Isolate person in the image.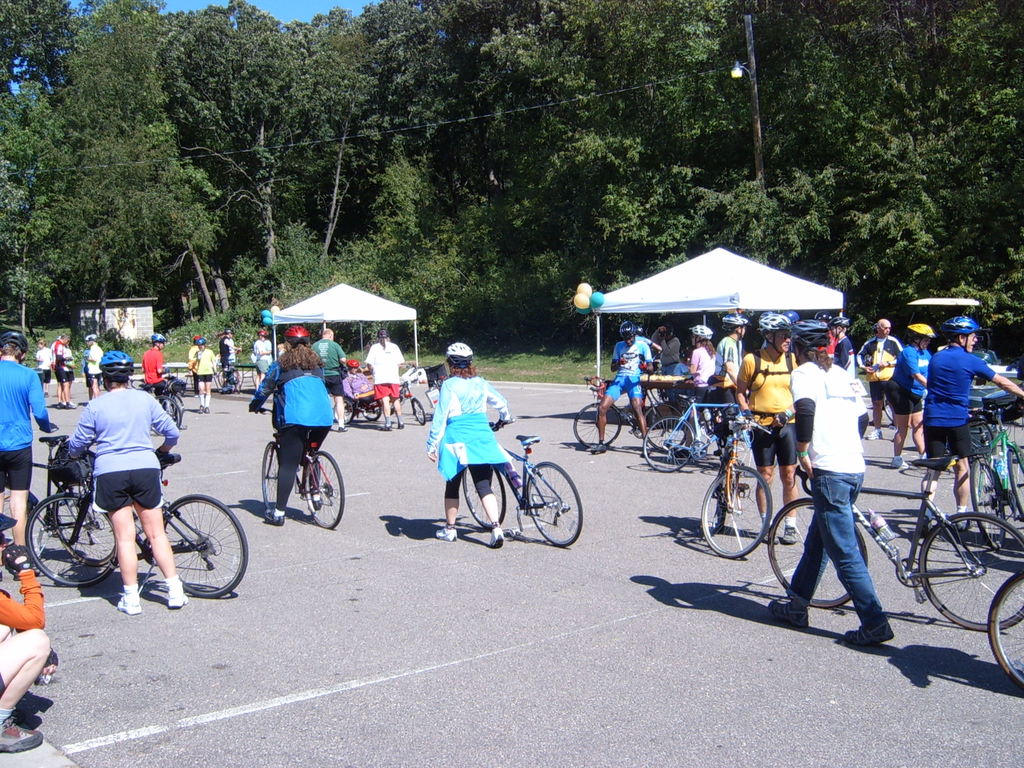
Isolated region: 252/330/277/387.
